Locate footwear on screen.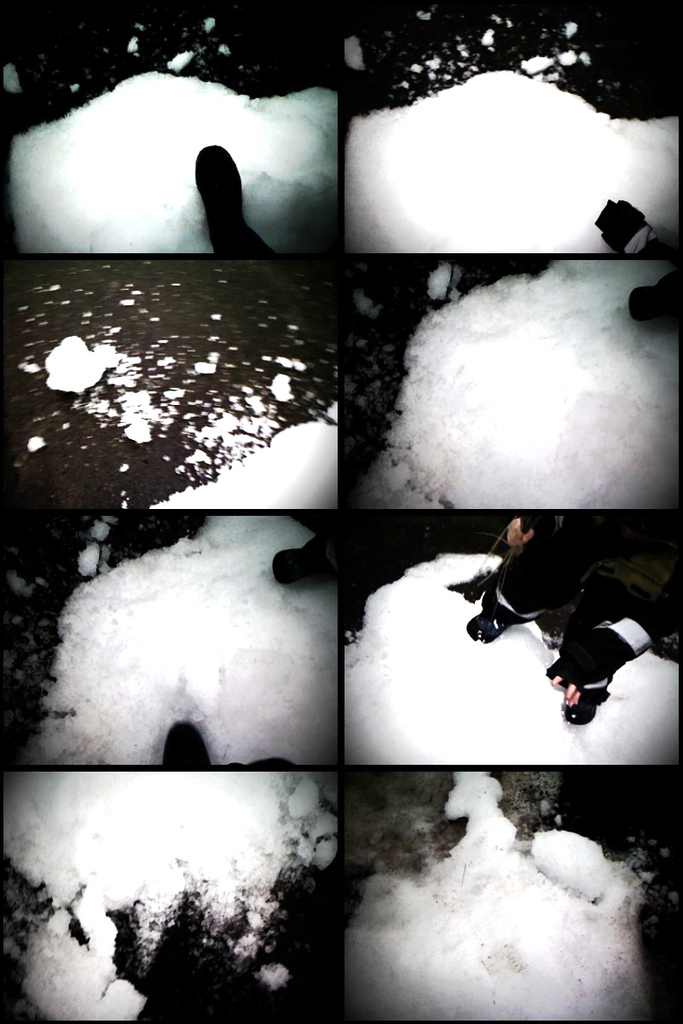
On screen at pyautogui.locateOnScreen(463, 604, 521, 646).
